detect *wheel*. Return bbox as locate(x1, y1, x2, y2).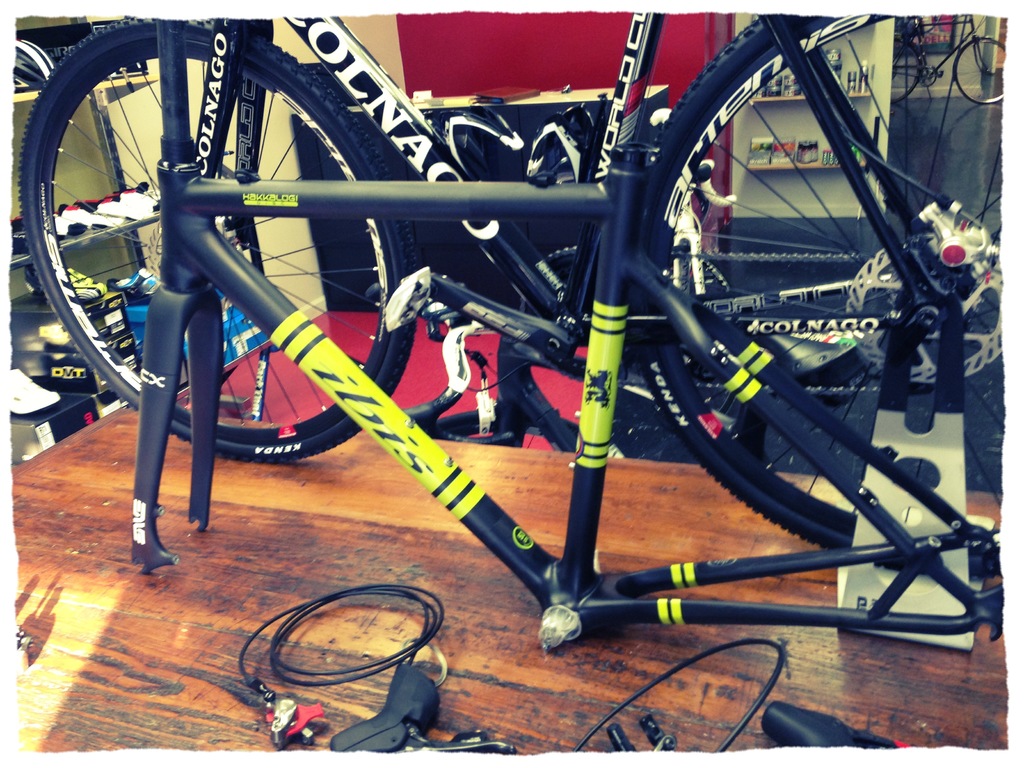
locate(891, 35, 917, 100).
